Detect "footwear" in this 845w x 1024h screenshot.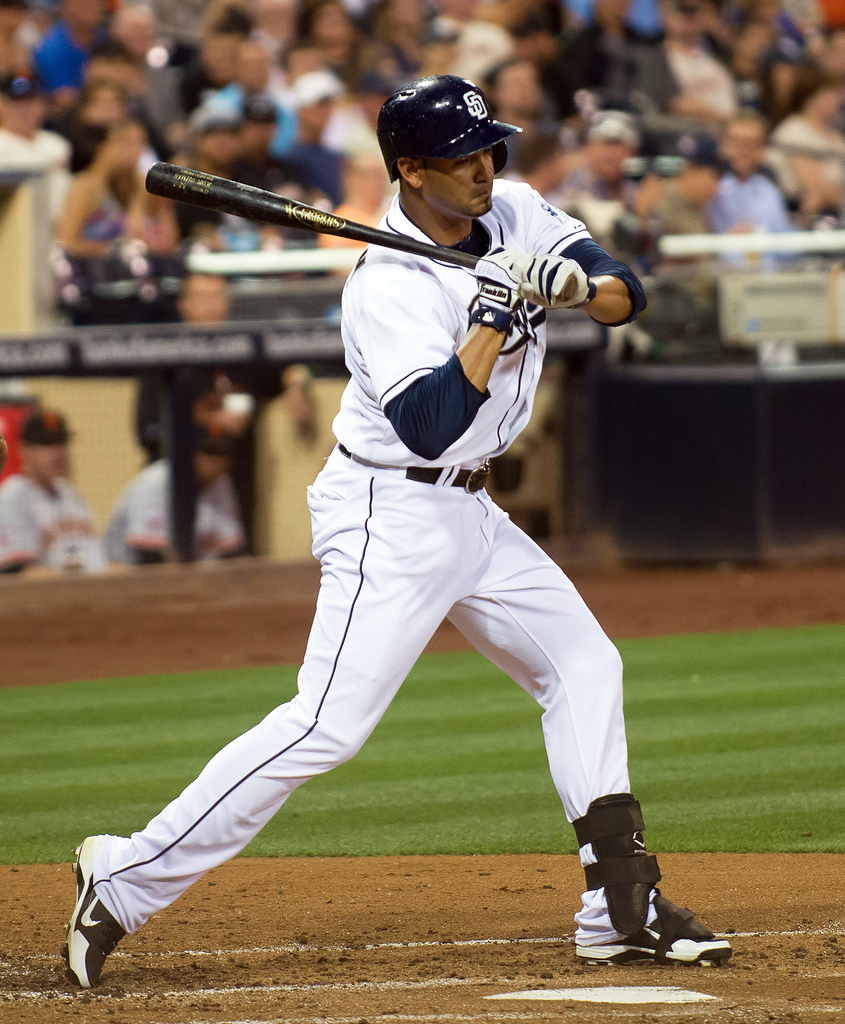
Detection: x1=65, y1=835, x2=124, y2=987.
